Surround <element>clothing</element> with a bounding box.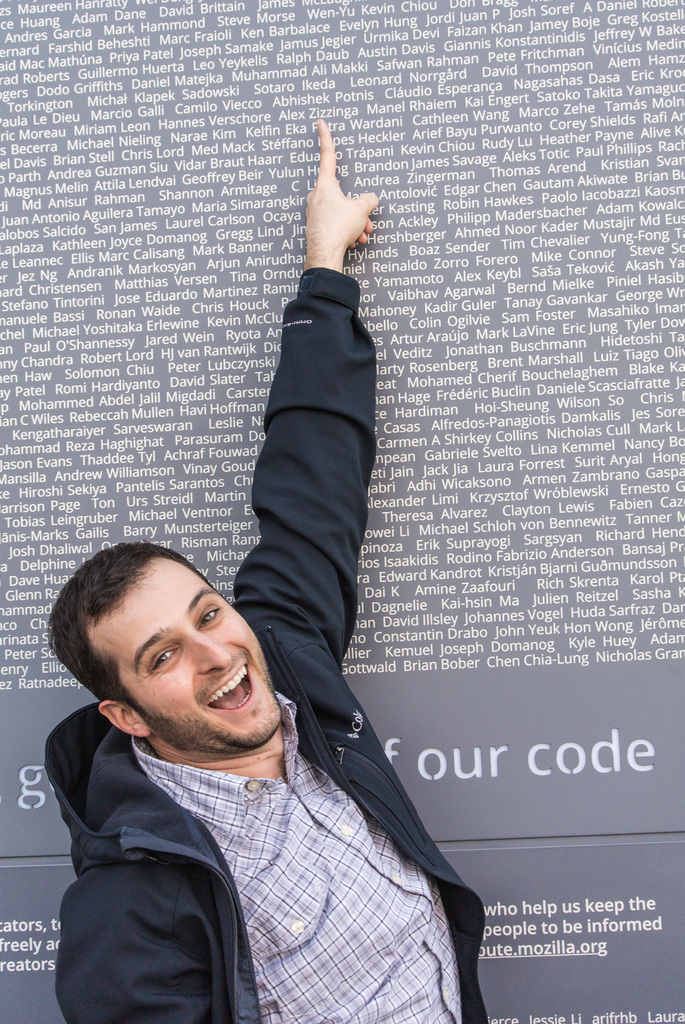
x1=88 y1=230 x2=487 y2=1023.
